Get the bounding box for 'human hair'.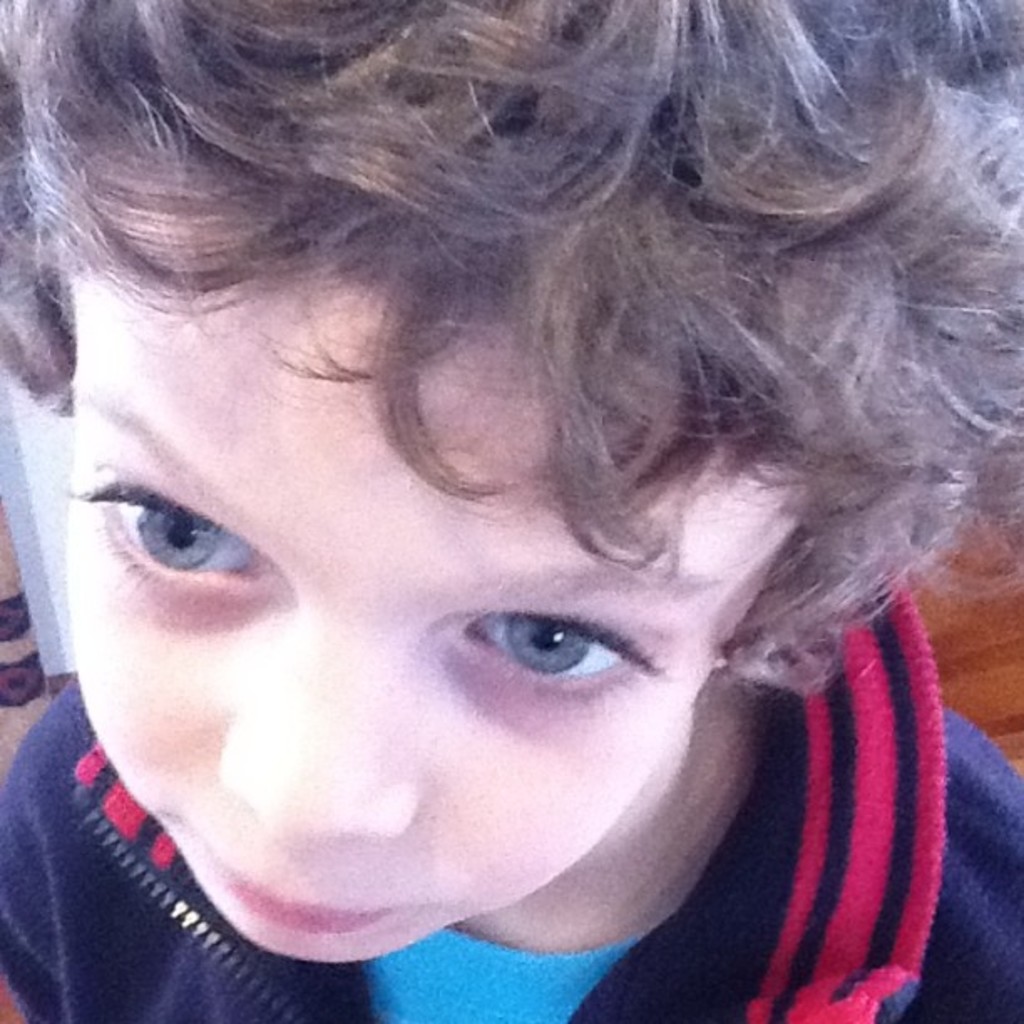
bbox=[0, 0, 1022, 669].
